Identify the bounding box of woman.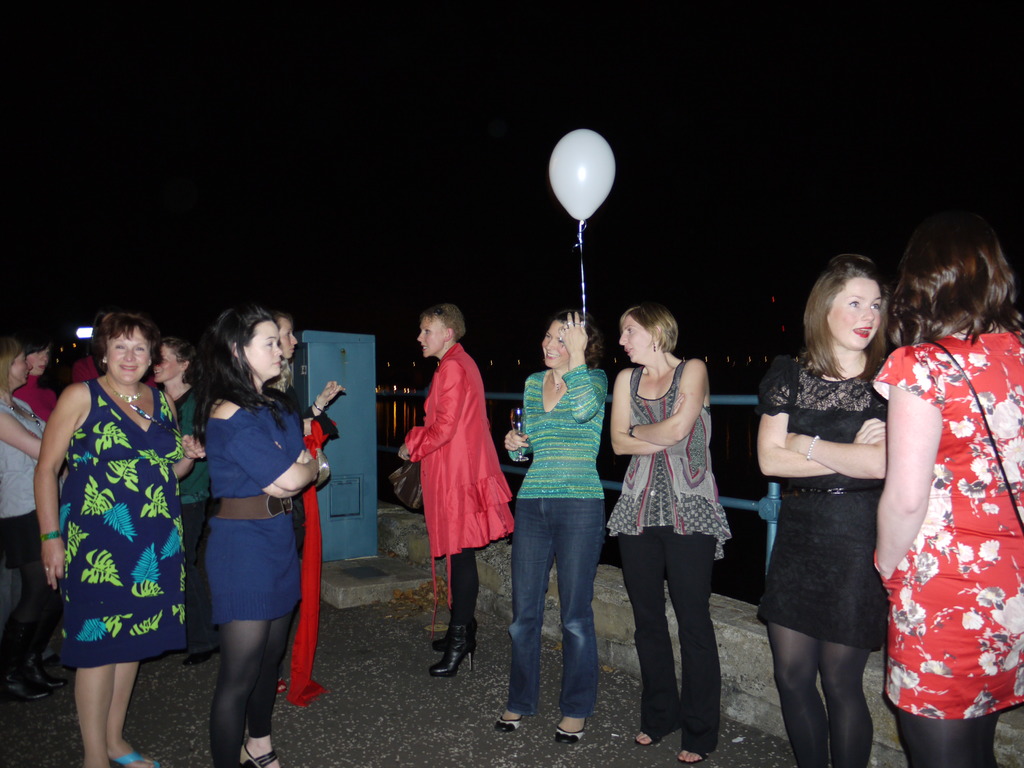
[x1=851, y1=246, x2=1013, y2=767].
